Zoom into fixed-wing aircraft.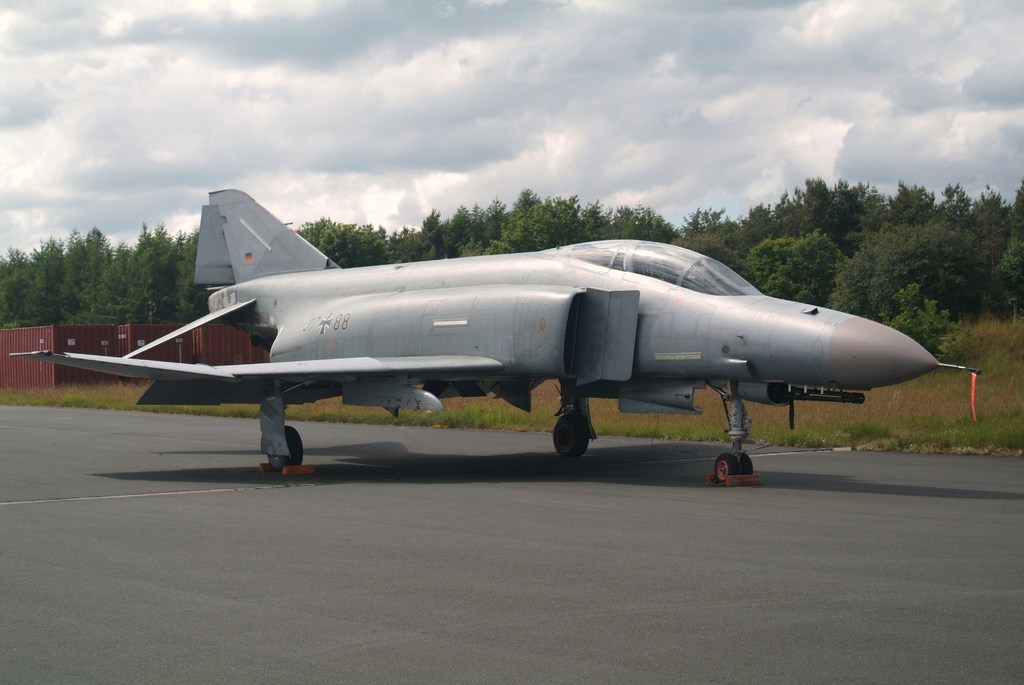
Zoom target: region(6, 186, 988, 488).
